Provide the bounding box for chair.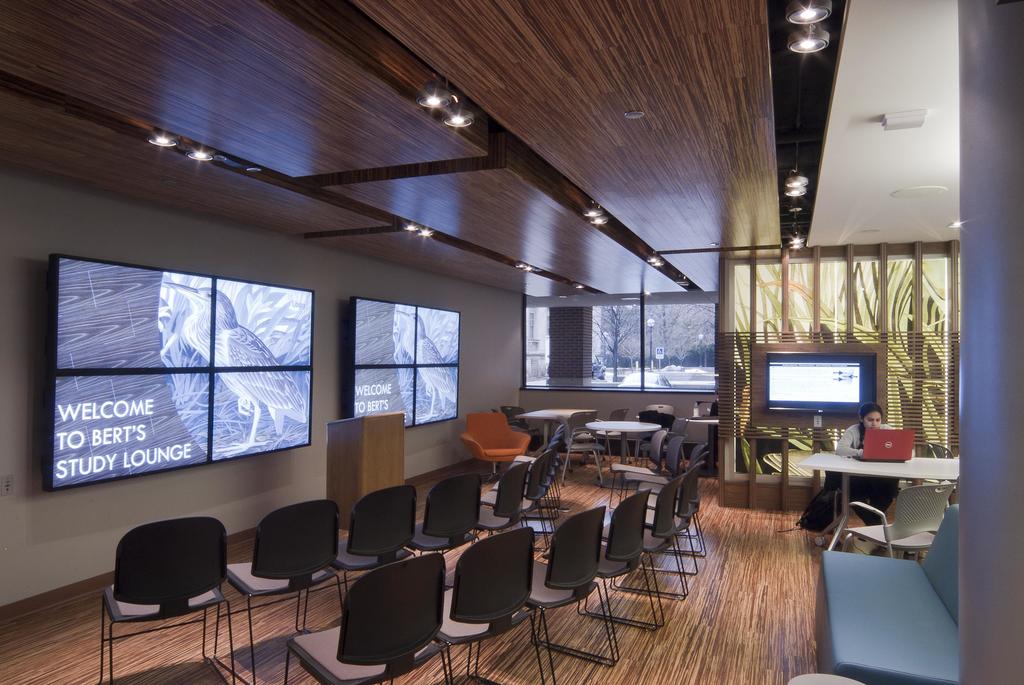
{"x1": 465, "y1": 462, "x2": 527, "y2": 542}.
